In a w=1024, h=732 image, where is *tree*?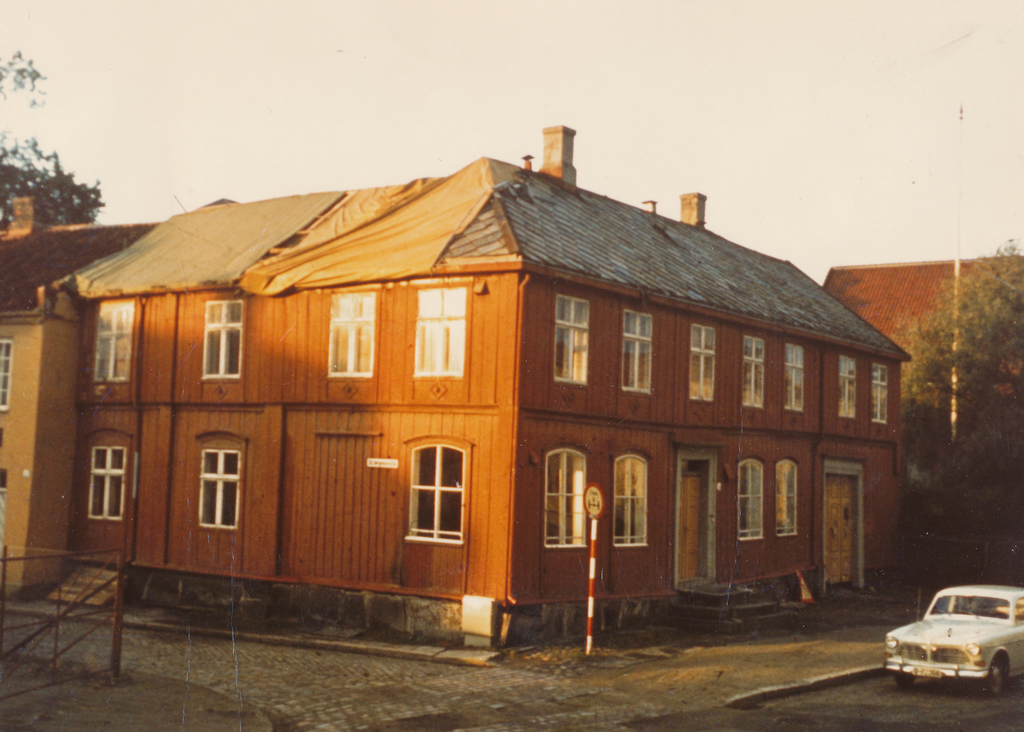
0:50:52:107.
